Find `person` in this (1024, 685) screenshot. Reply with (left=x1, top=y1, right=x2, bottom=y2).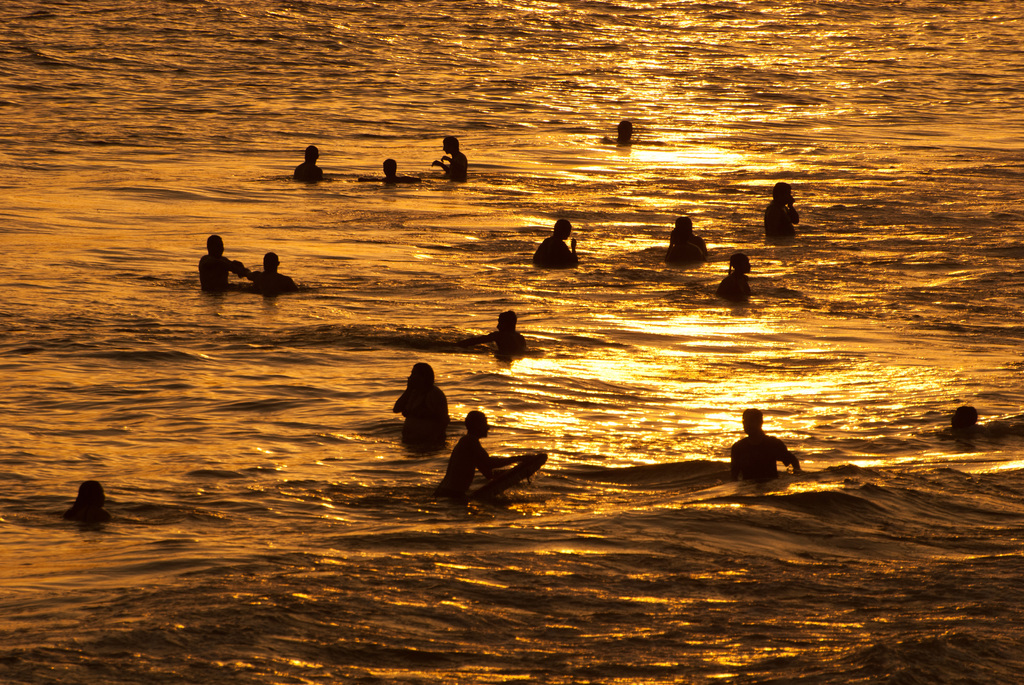
(left=388, top=363, right=447, bottom=441).
